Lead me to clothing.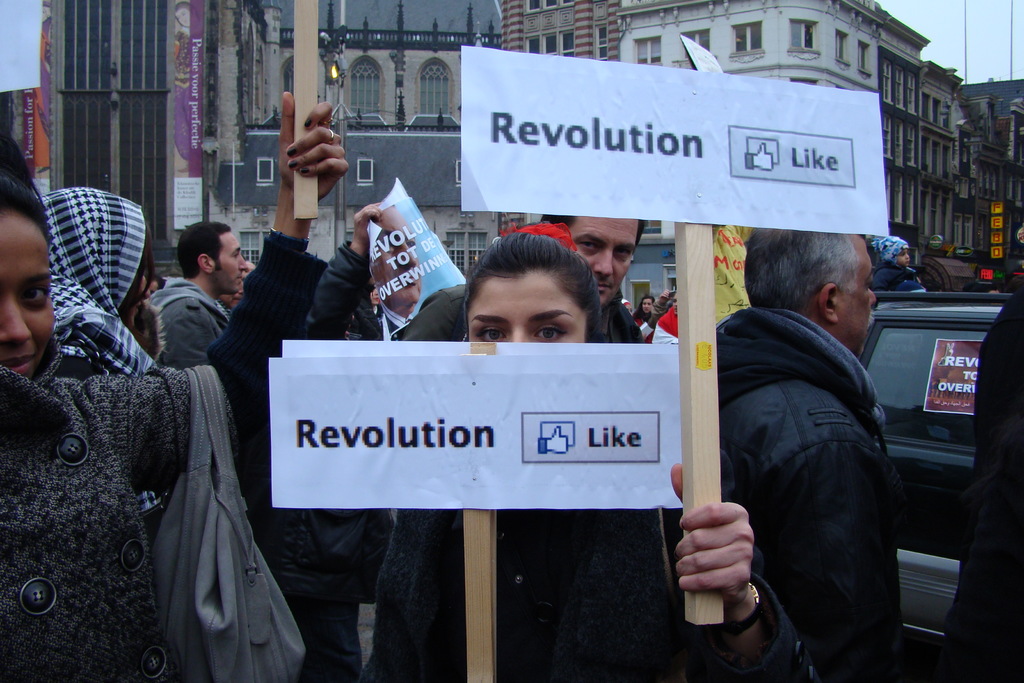
Lead to x1=715 y1=299 x2=908 y2=682.
